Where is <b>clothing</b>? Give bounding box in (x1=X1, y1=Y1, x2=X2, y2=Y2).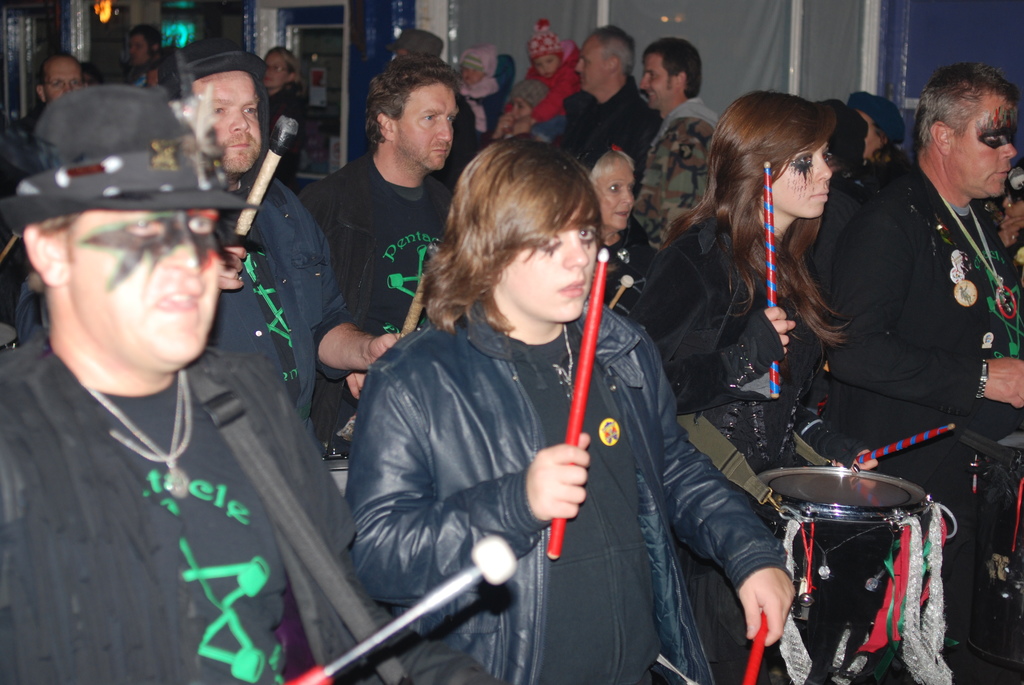
(x1=552, y1=74, x2=660, y2=202).
